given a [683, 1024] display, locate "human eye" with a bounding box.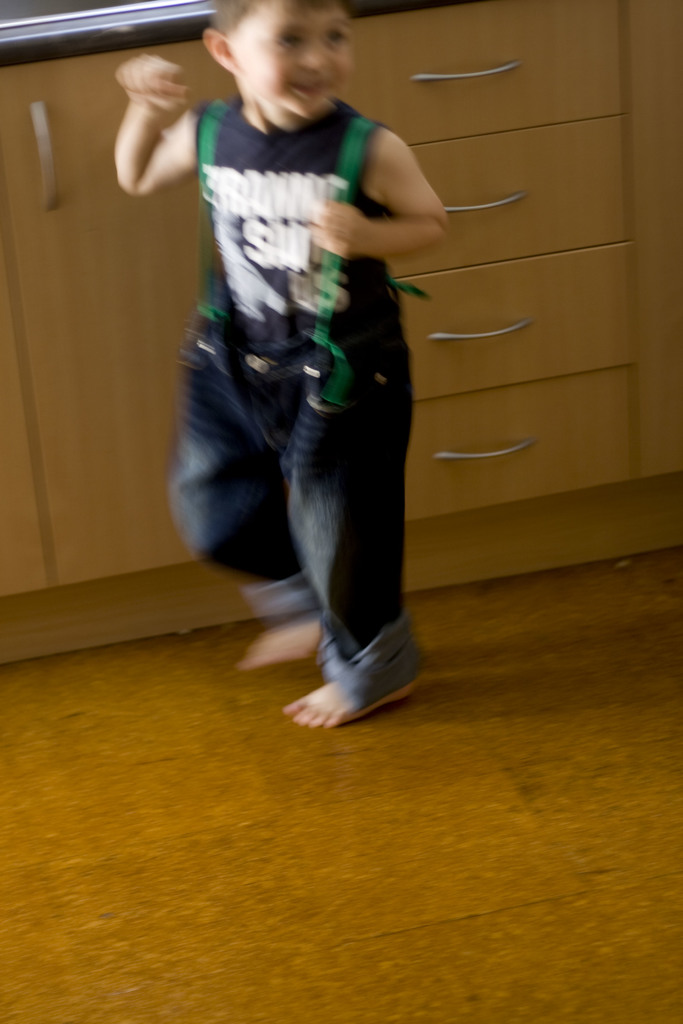
Located: bbox=[274, 34, 308, 53].
